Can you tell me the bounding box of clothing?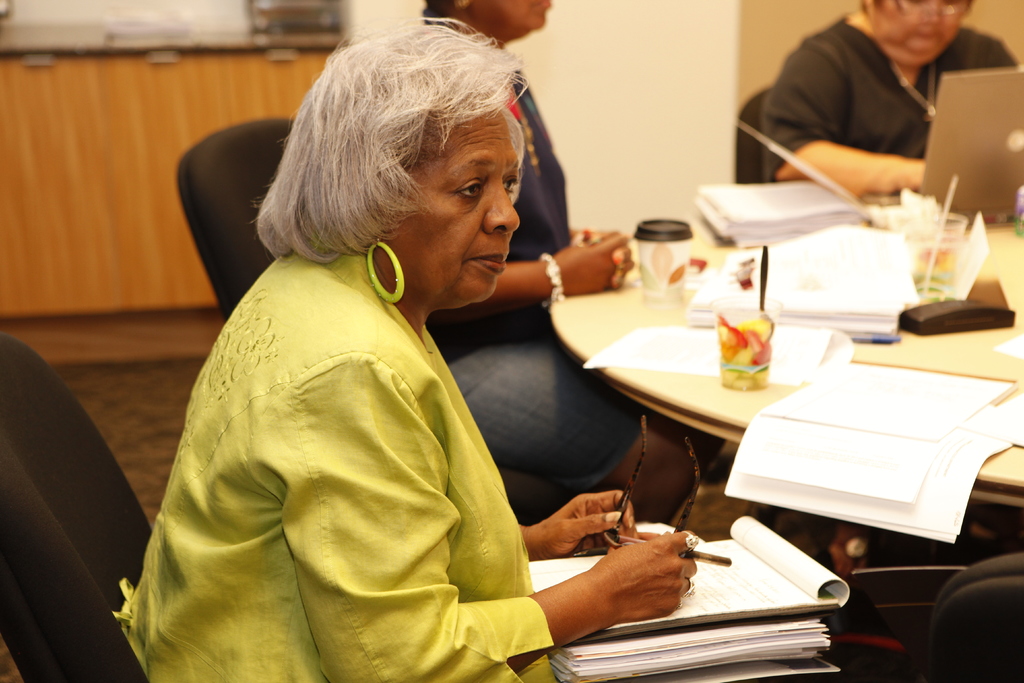
(x1=420, y1=50, x2=724, y2=489).
